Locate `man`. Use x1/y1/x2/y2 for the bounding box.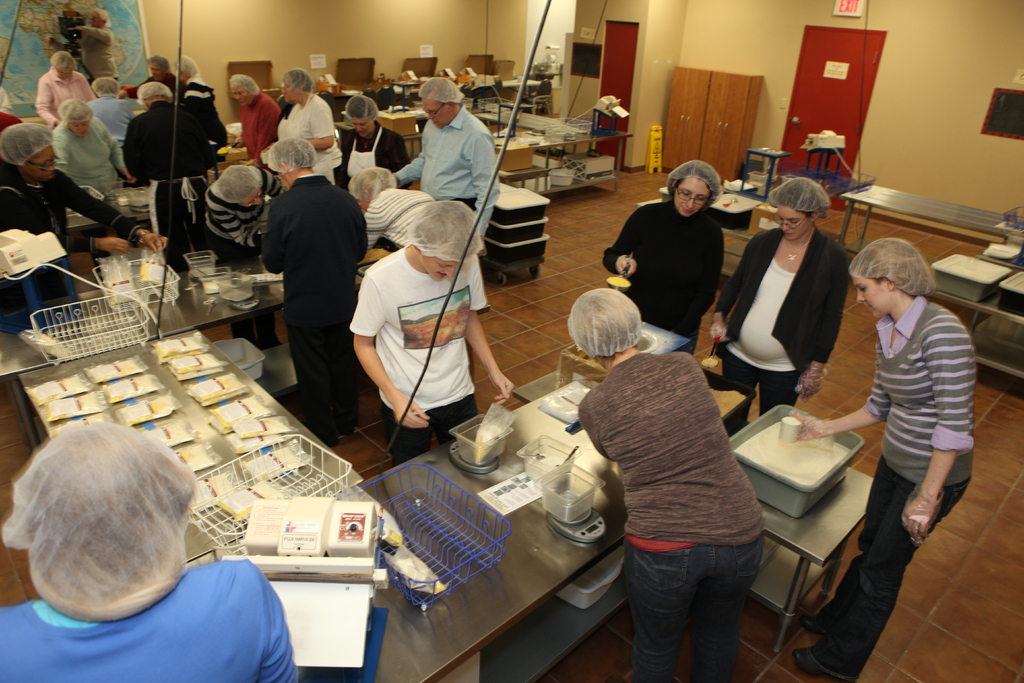
0/119/178/333.
